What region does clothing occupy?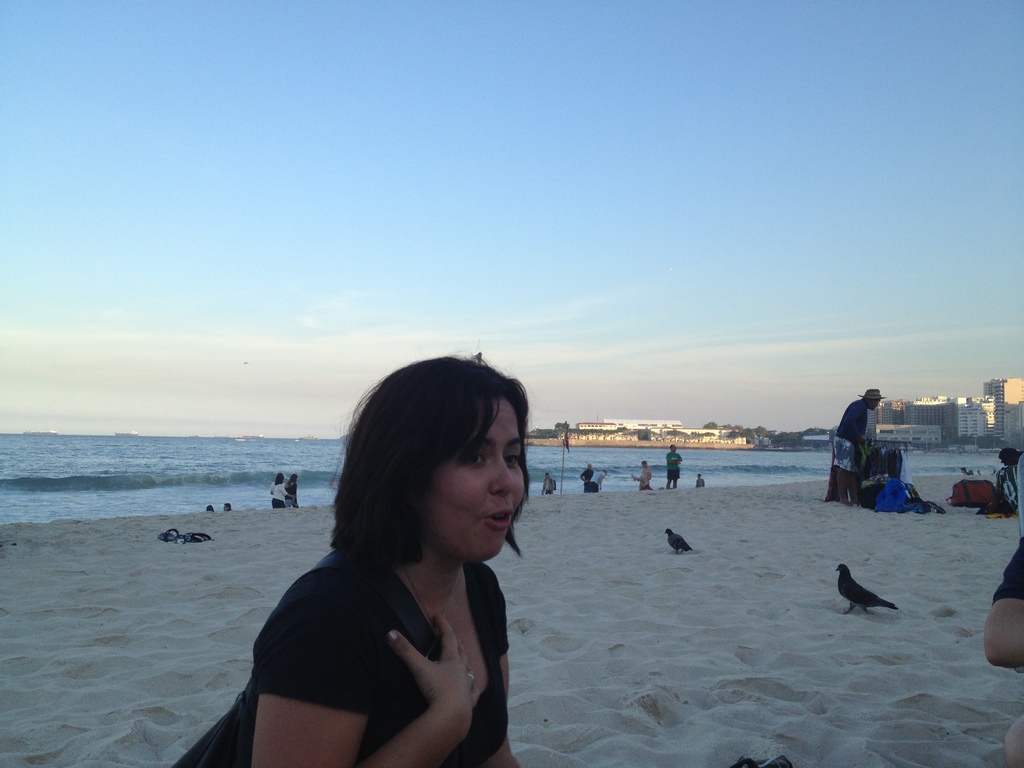
588:472:605:493.
